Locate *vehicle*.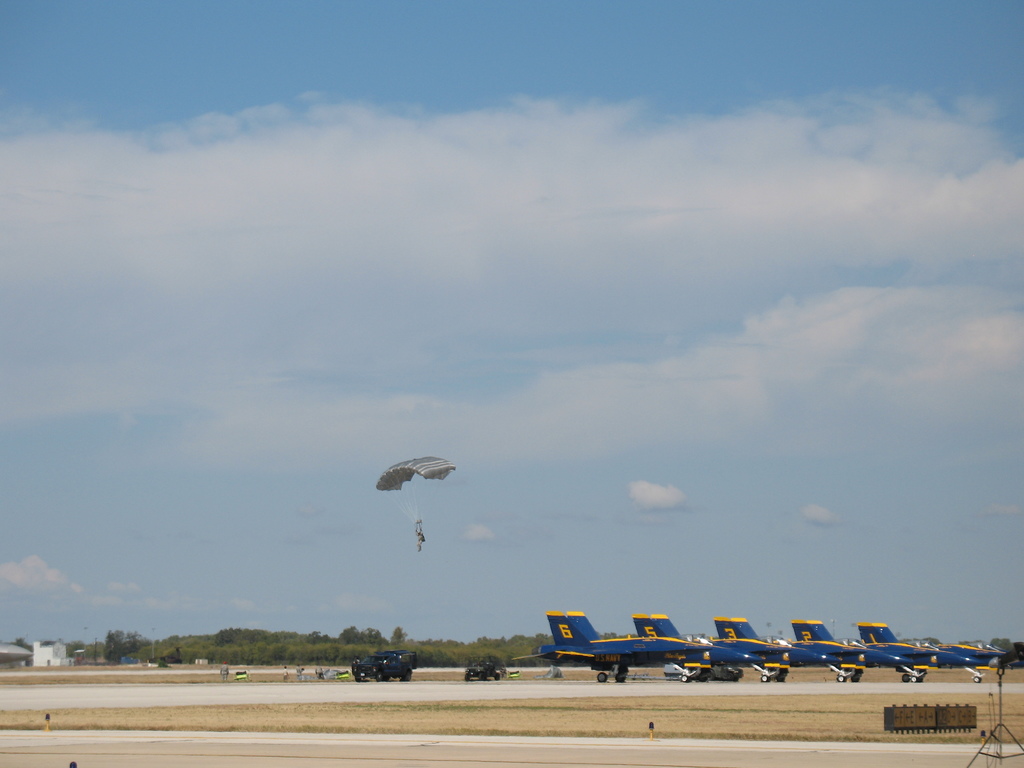
Bounding box: Rect(857, 622, 1012, 684).
